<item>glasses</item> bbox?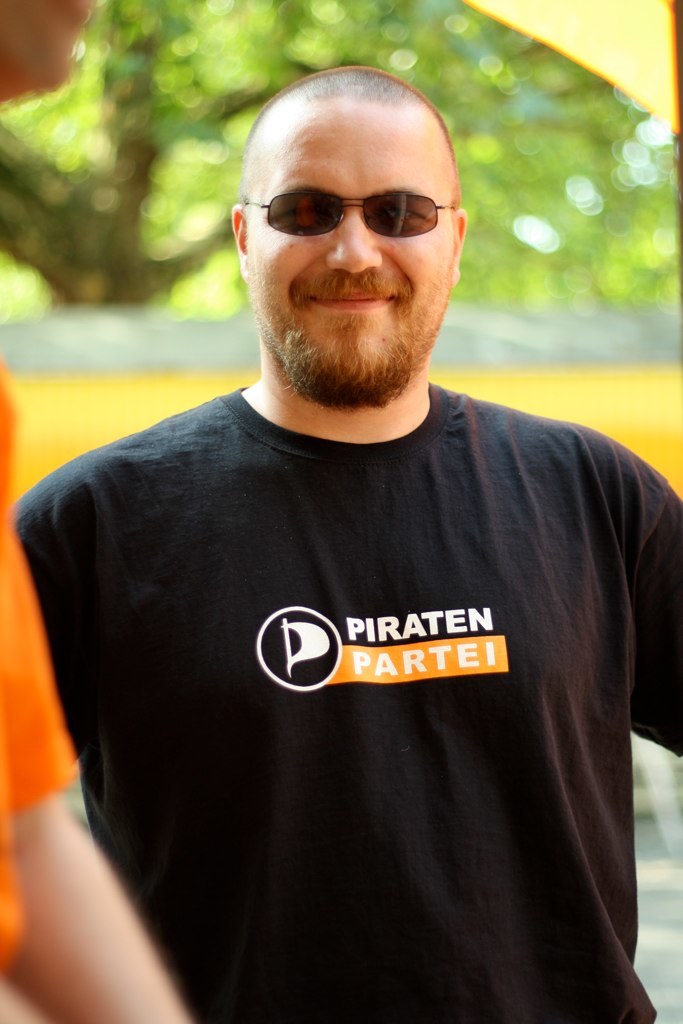
[248,173,451,240]
